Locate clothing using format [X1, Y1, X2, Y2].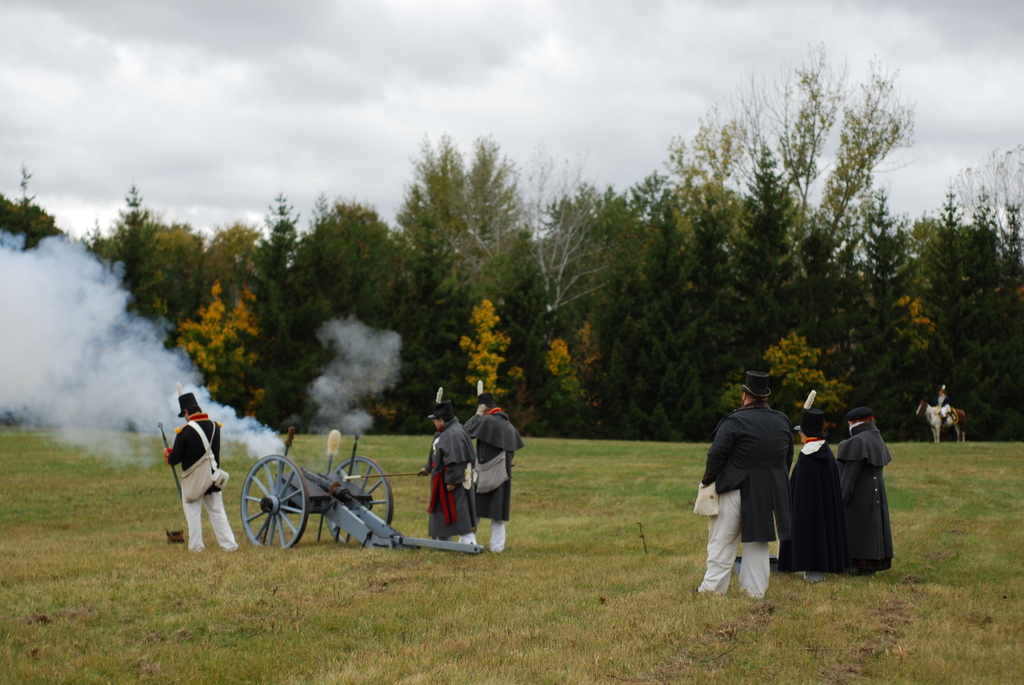
[698, 392, 803, 590].
